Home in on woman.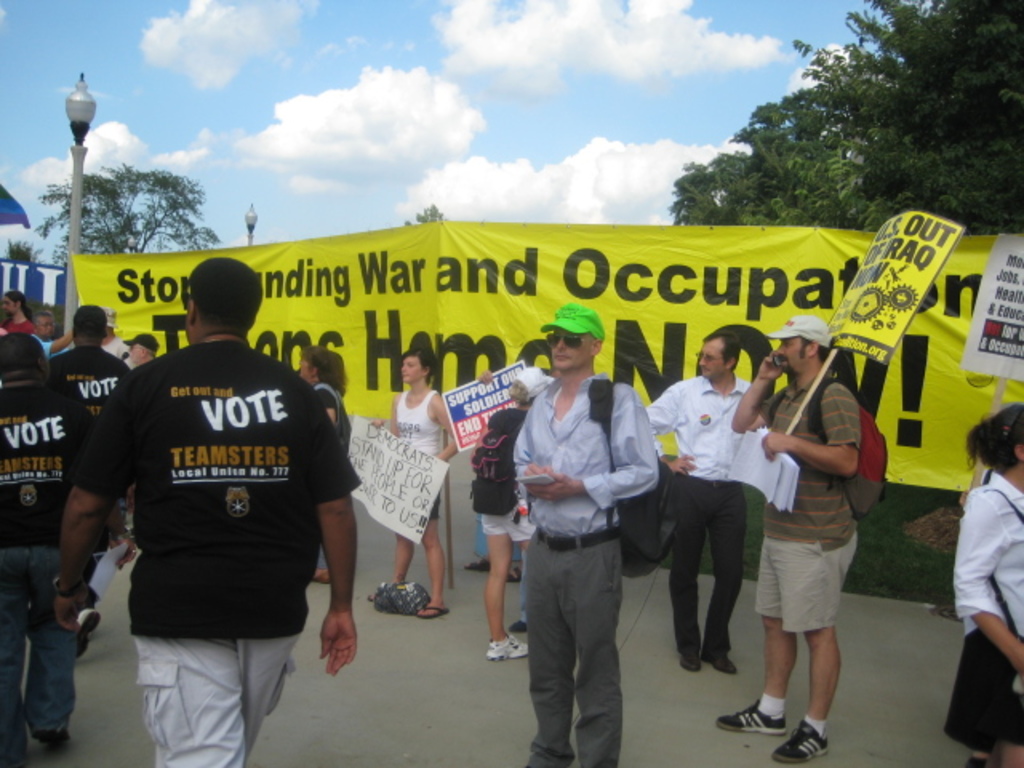
Homed in at bbox(347, 355, 451, 635).
